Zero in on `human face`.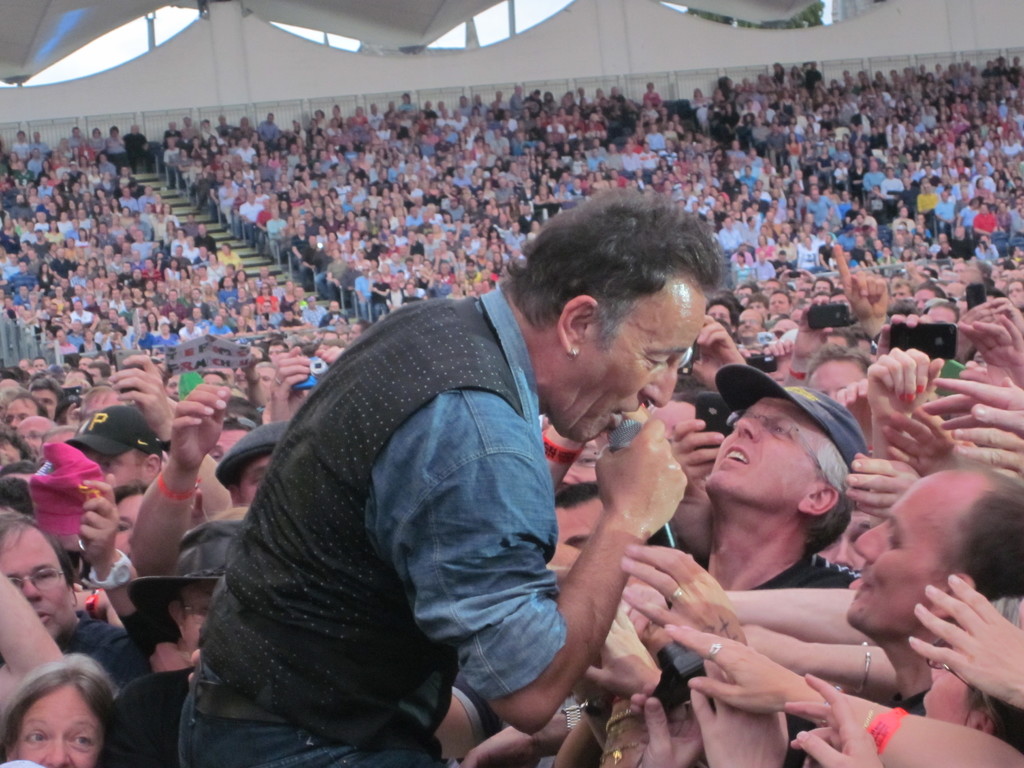
Zeroed in: {"left": 0, "top": 531, "right": 75, "bottom": 636}.
